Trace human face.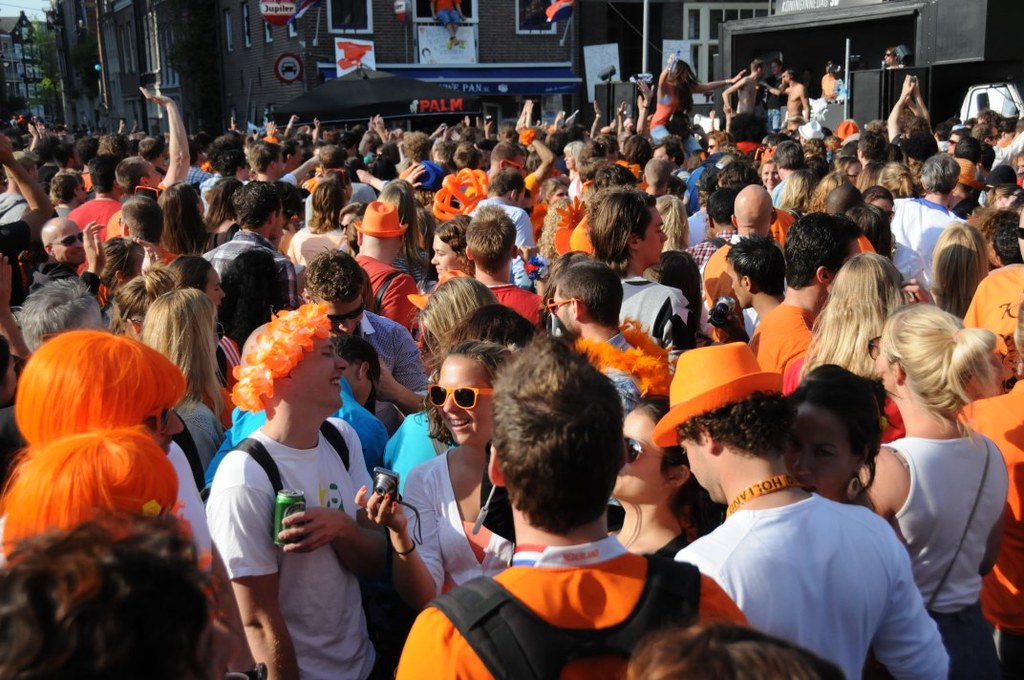
Traced to box=[72, 308, 106, 329].
